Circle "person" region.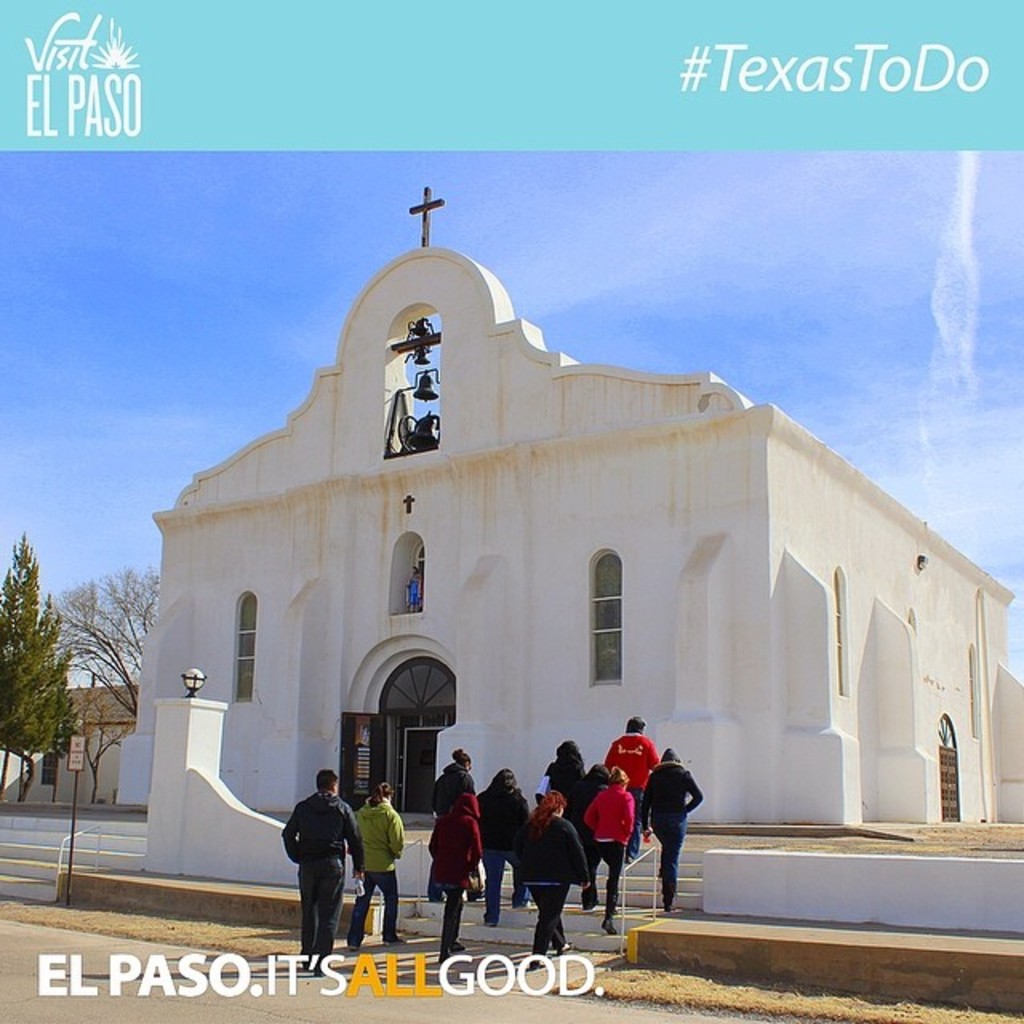
Region: bbox(426, 752, 485, 904).
